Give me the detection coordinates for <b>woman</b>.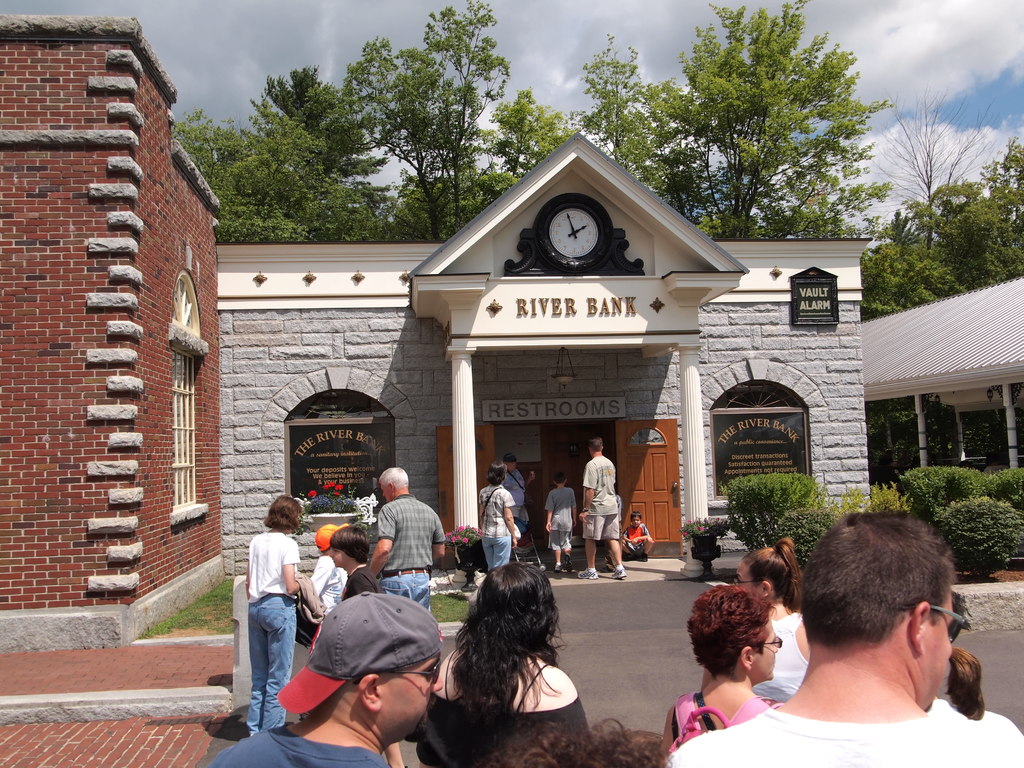
[399,561,591,767].
